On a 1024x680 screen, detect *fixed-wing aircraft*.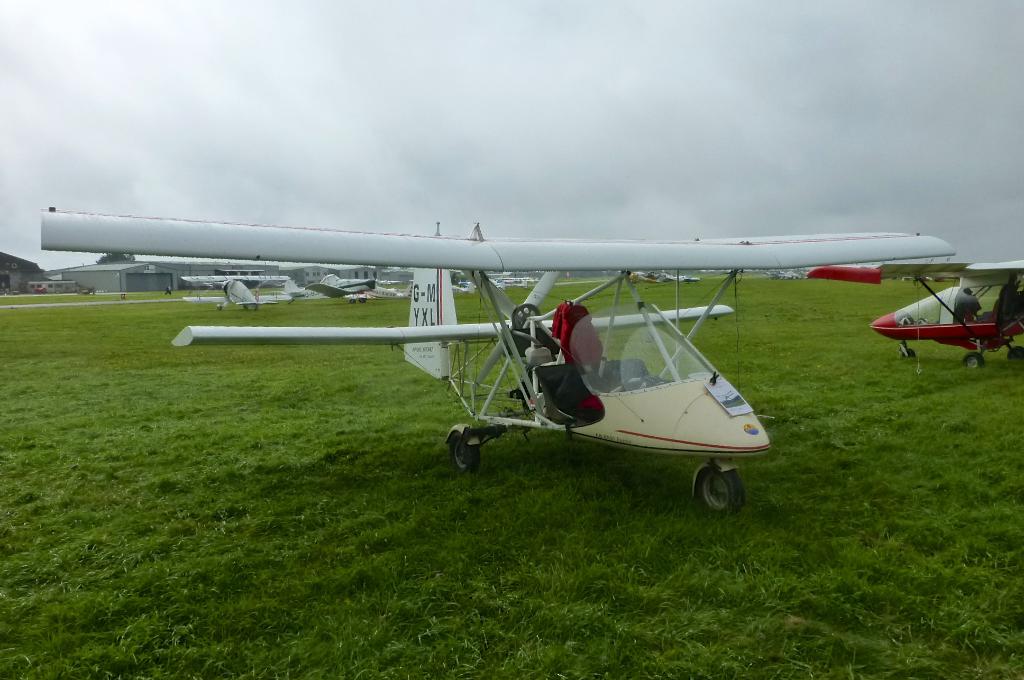
left=38, top=206, right=957, bottom=520.
